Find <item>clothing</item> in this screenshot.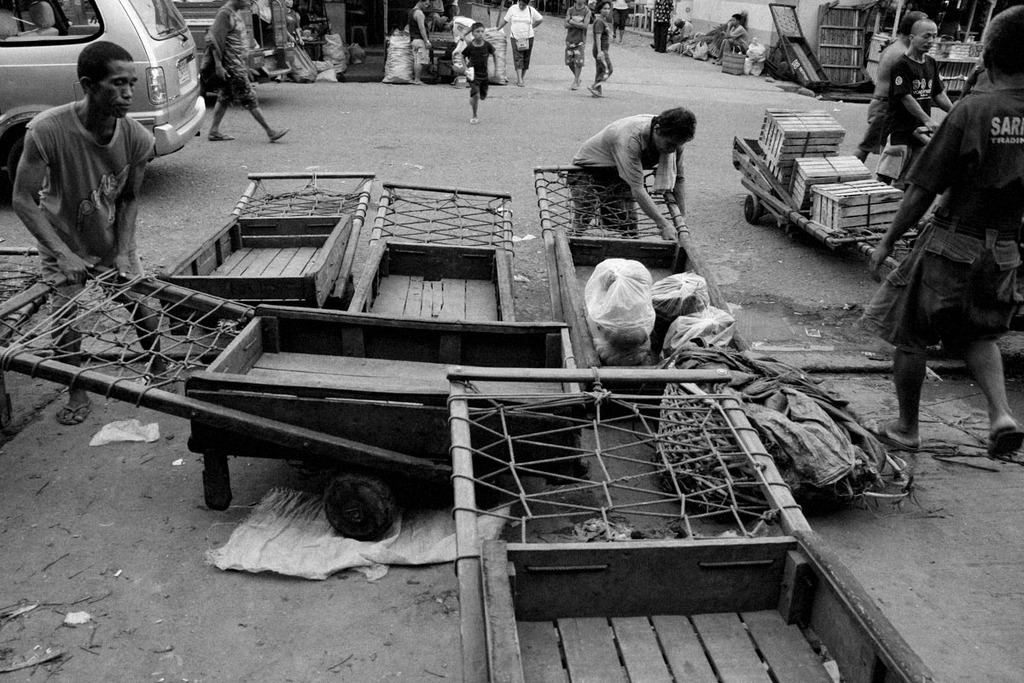
The bounding box for <item>clothing</item> is detection(868, 38, 904, 154).
